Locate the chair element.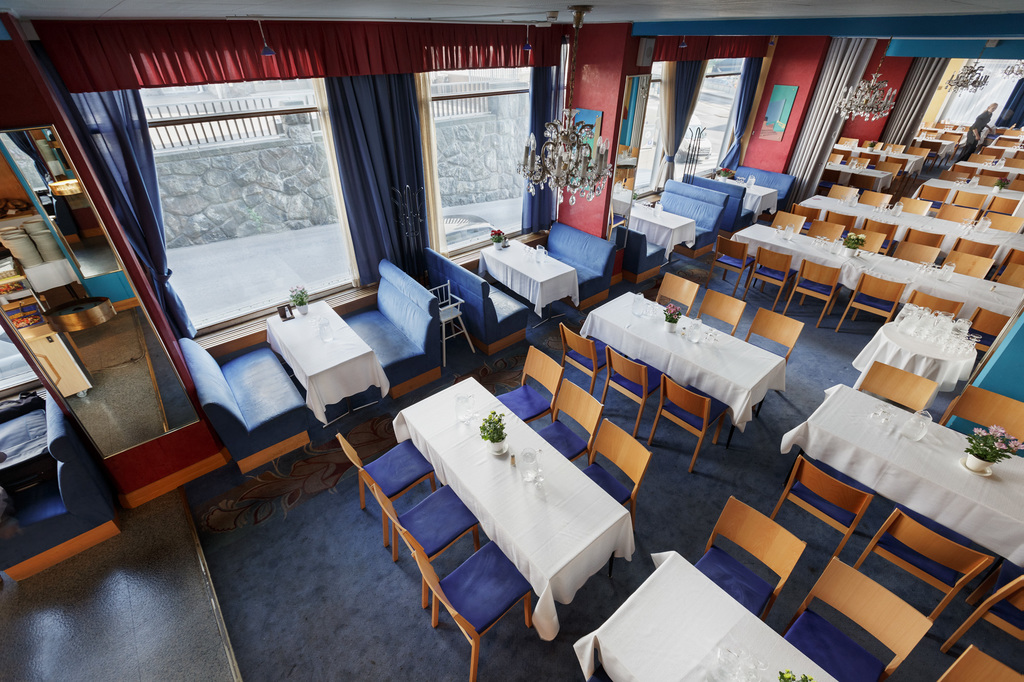
Element bbox: detection(996, 266, 1023, 289).
